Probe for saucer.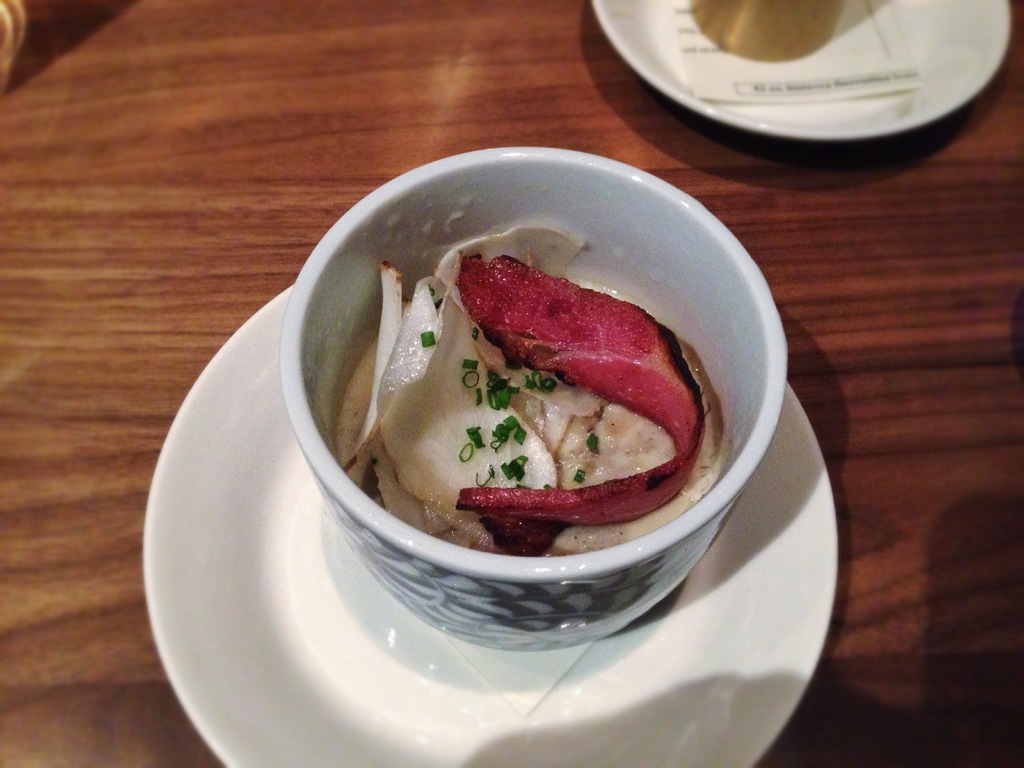
Probe result: 591, 0, 1013, 138.
